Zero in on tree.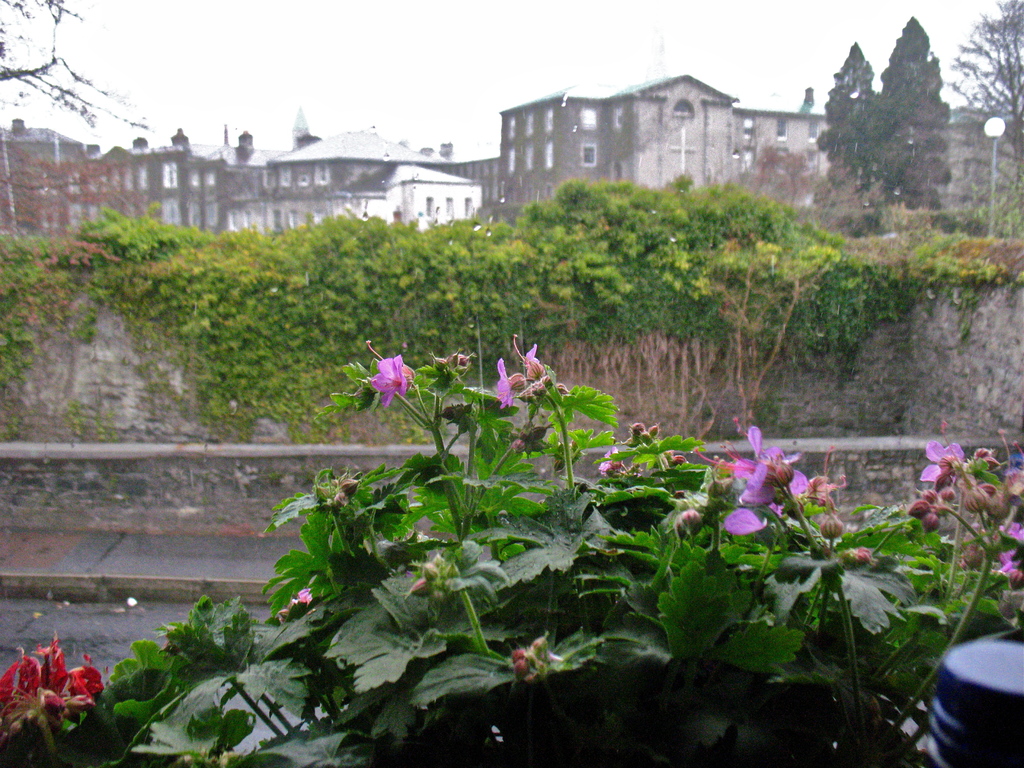
Zeroed in: 0,0,170,147.
